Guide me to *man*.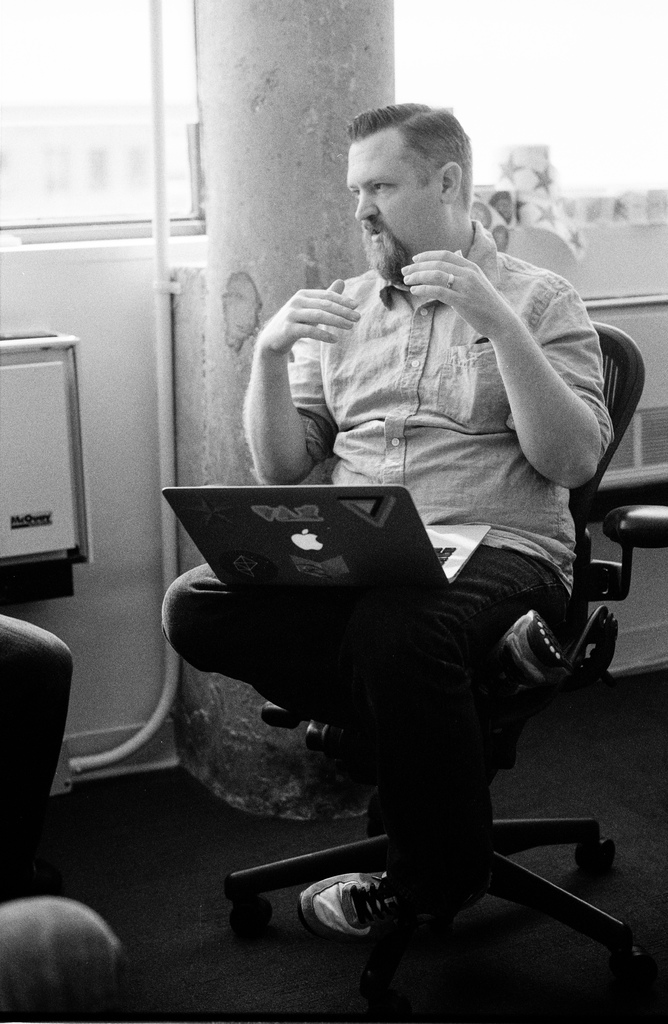
Guidance: <box>163,102,615,953</box>.
